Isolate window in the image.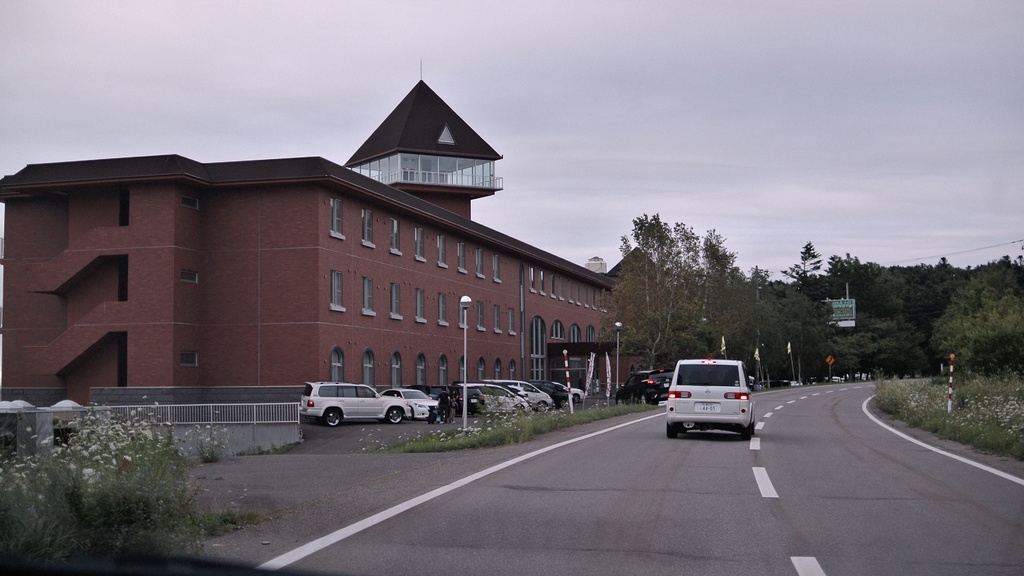
Isolated region: left=509, top=359, right=518, bottom=379.
